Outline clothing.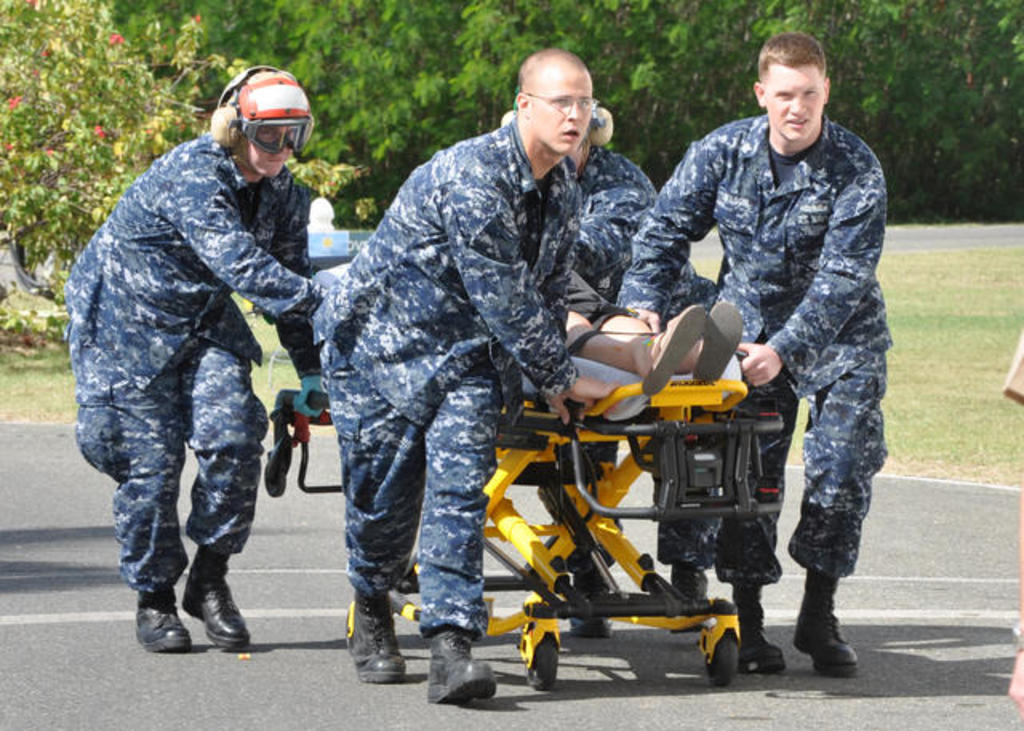
Outline: region(560, 146, 707, 333).
